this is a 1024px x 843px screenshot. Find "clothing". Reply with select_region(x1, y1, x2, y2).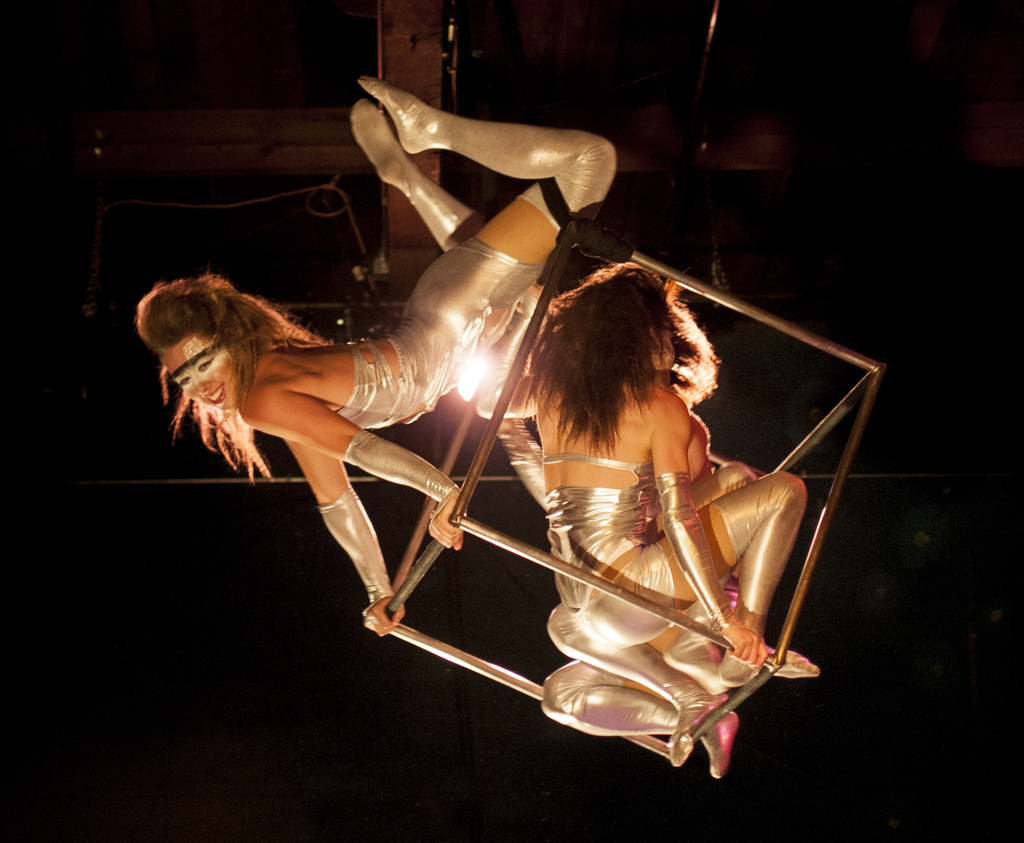
select_region(332, 232, 547, 430).
